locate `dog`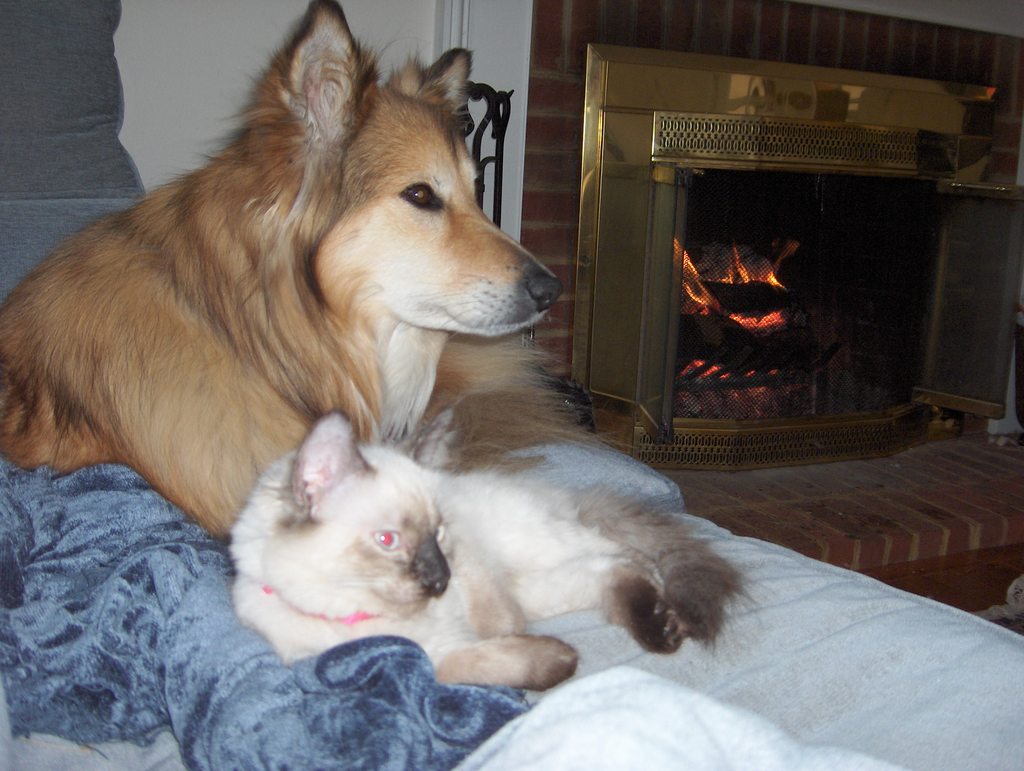
(x1=220, y1=405, x2=752, y2=692)
